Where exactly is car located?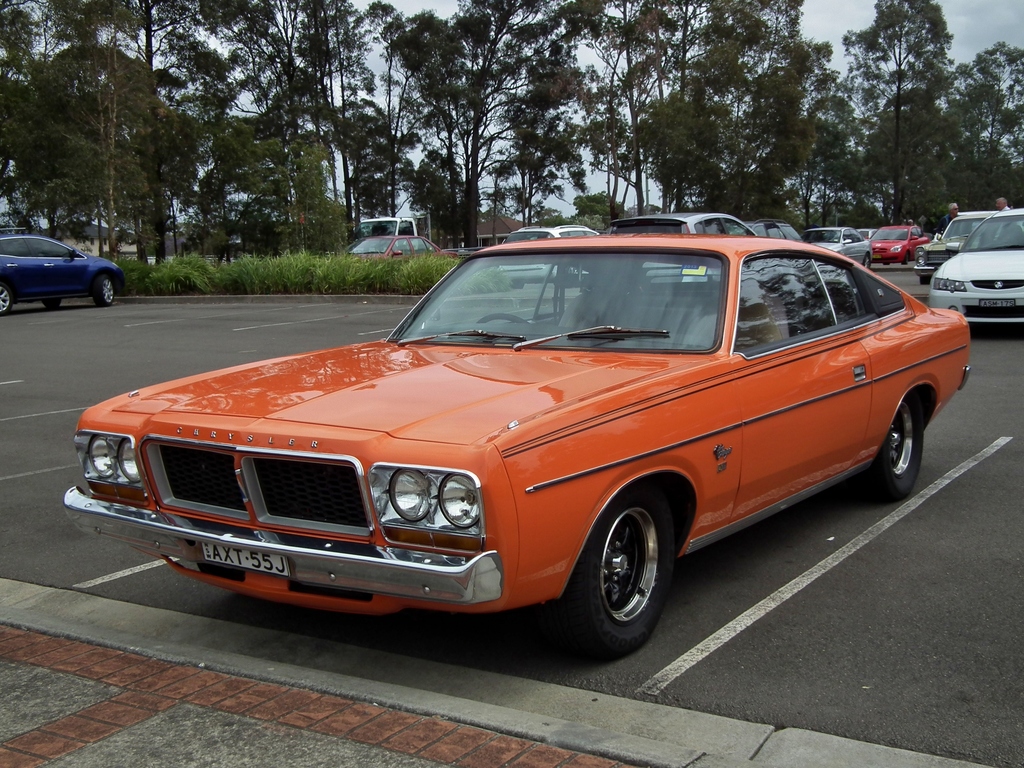
Its bounding box is BBox(0, 224, 117, 308).
